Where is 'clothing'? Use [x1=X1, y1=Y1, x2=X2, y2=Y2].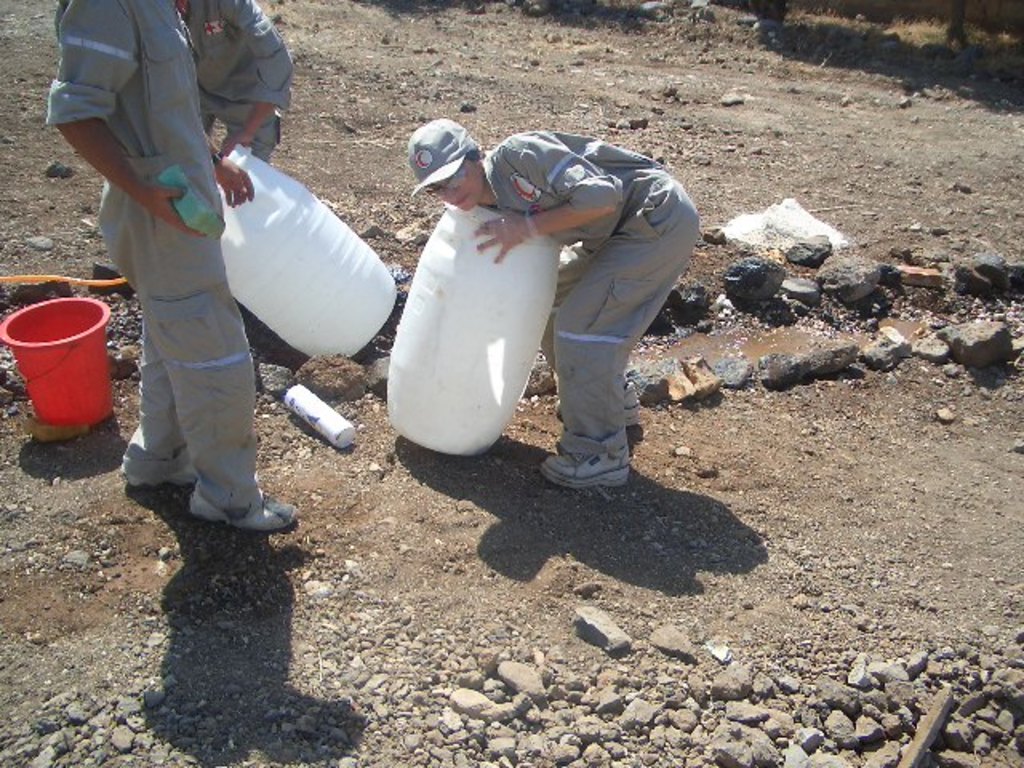
[x1=59, y1=21, x2=291, y2=488].
